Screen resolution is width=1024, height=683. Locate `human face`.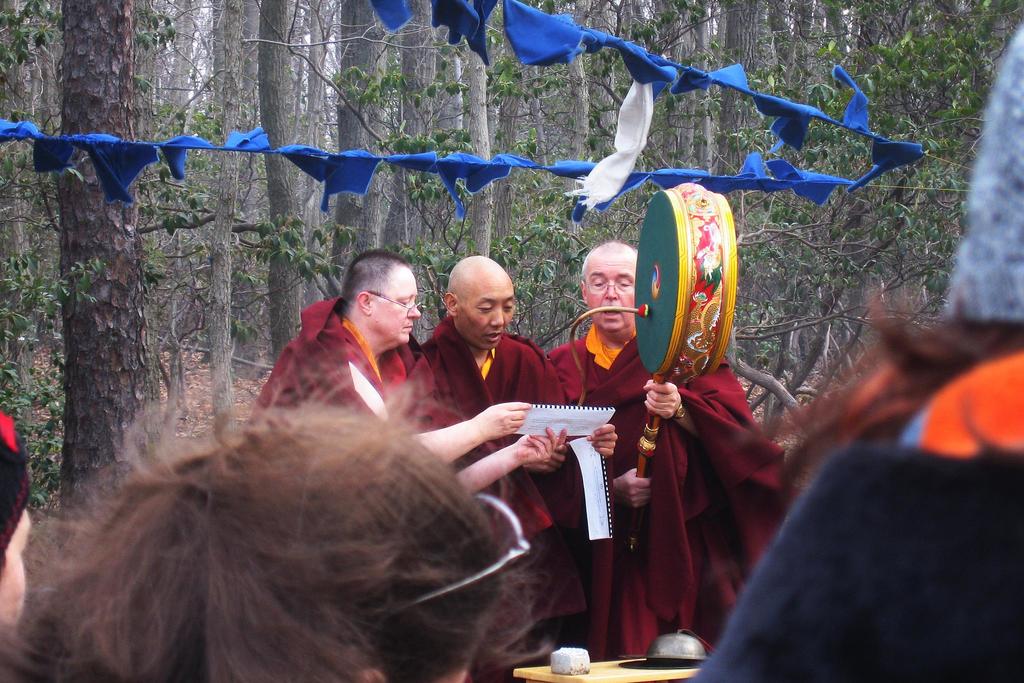
crop(457, 265, 515, 355).
